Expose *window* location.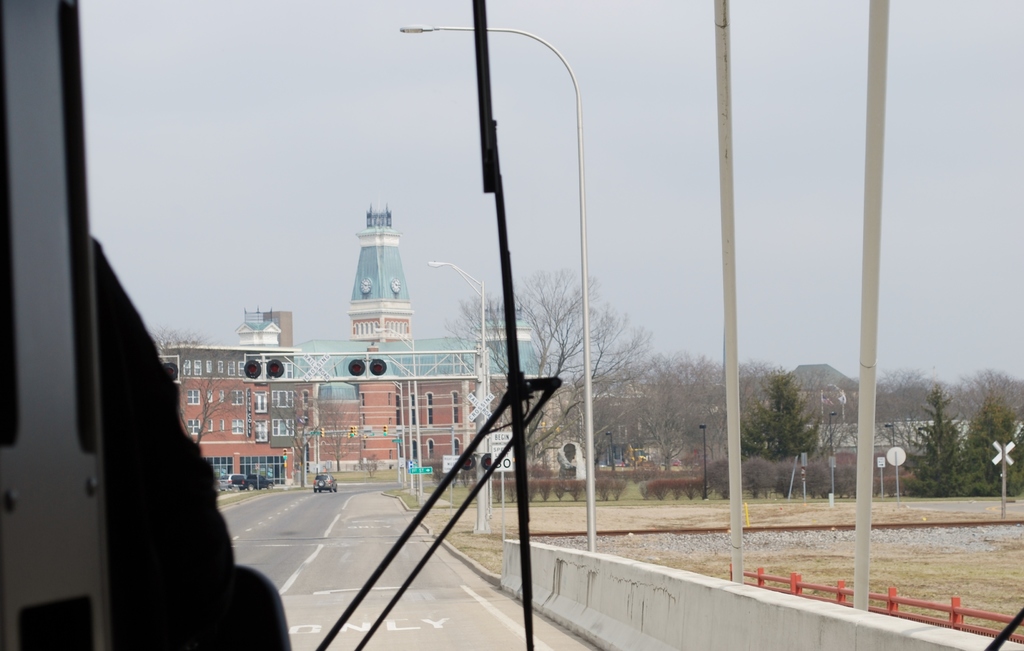
Exposed at x1=240, y1=458, x2=285, y2=483.
